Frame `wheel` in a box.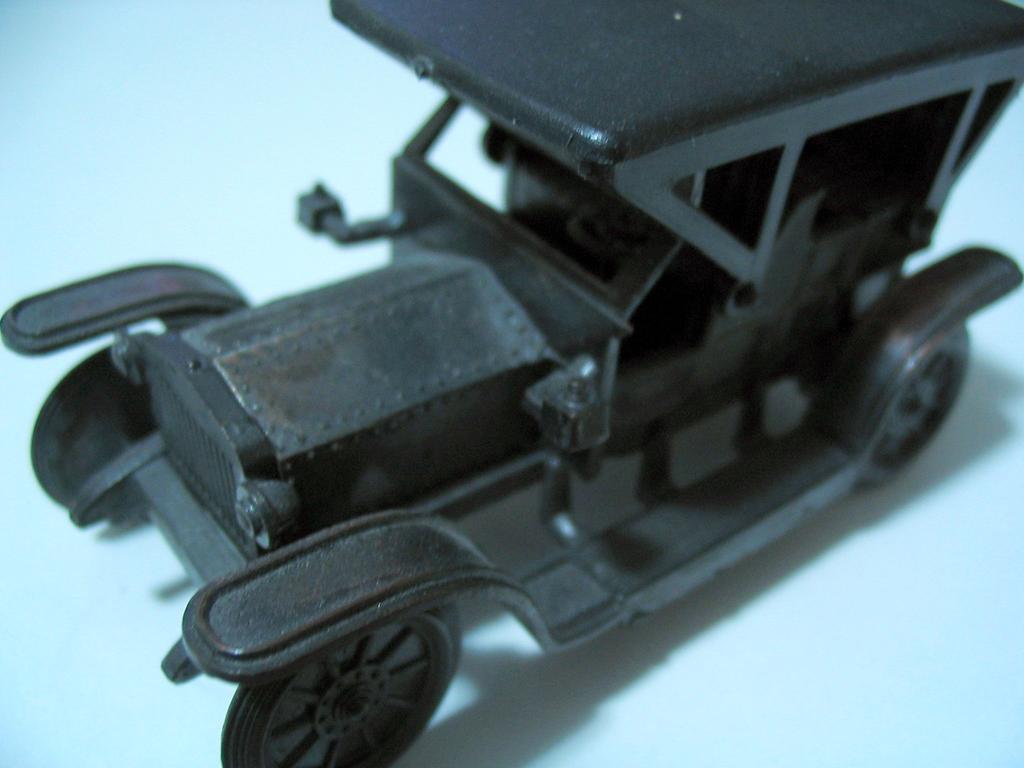
<bbox>216, 604, 459, 767</bbox>.
